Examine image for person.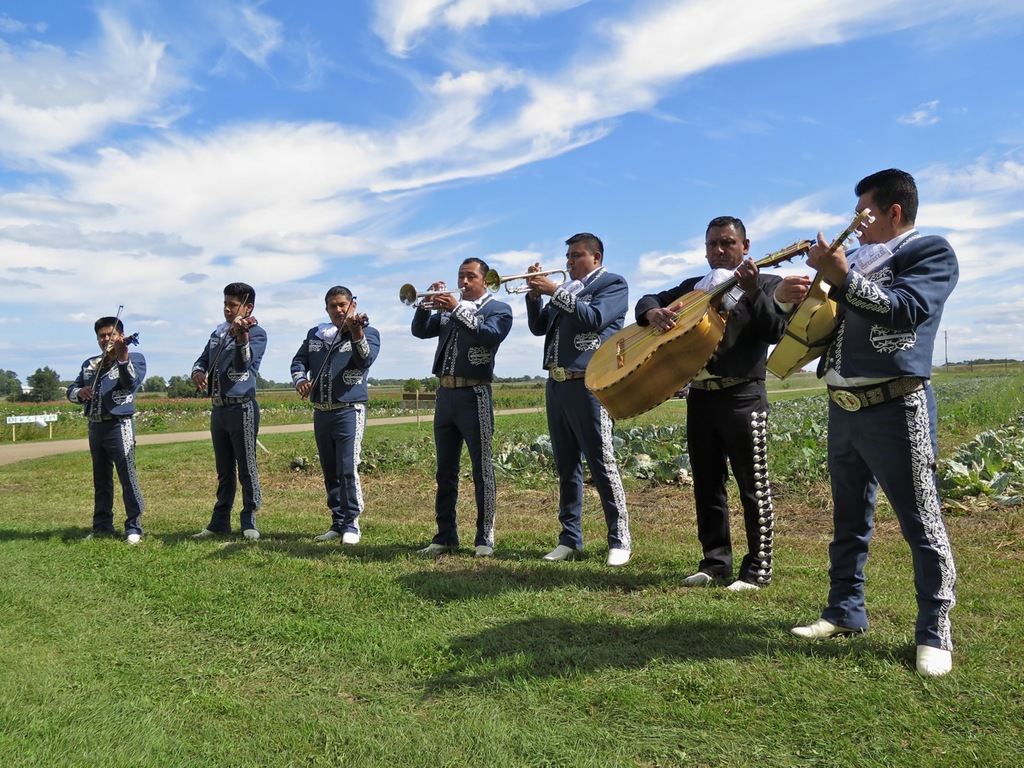
Examination result: 283:282:382:549.
